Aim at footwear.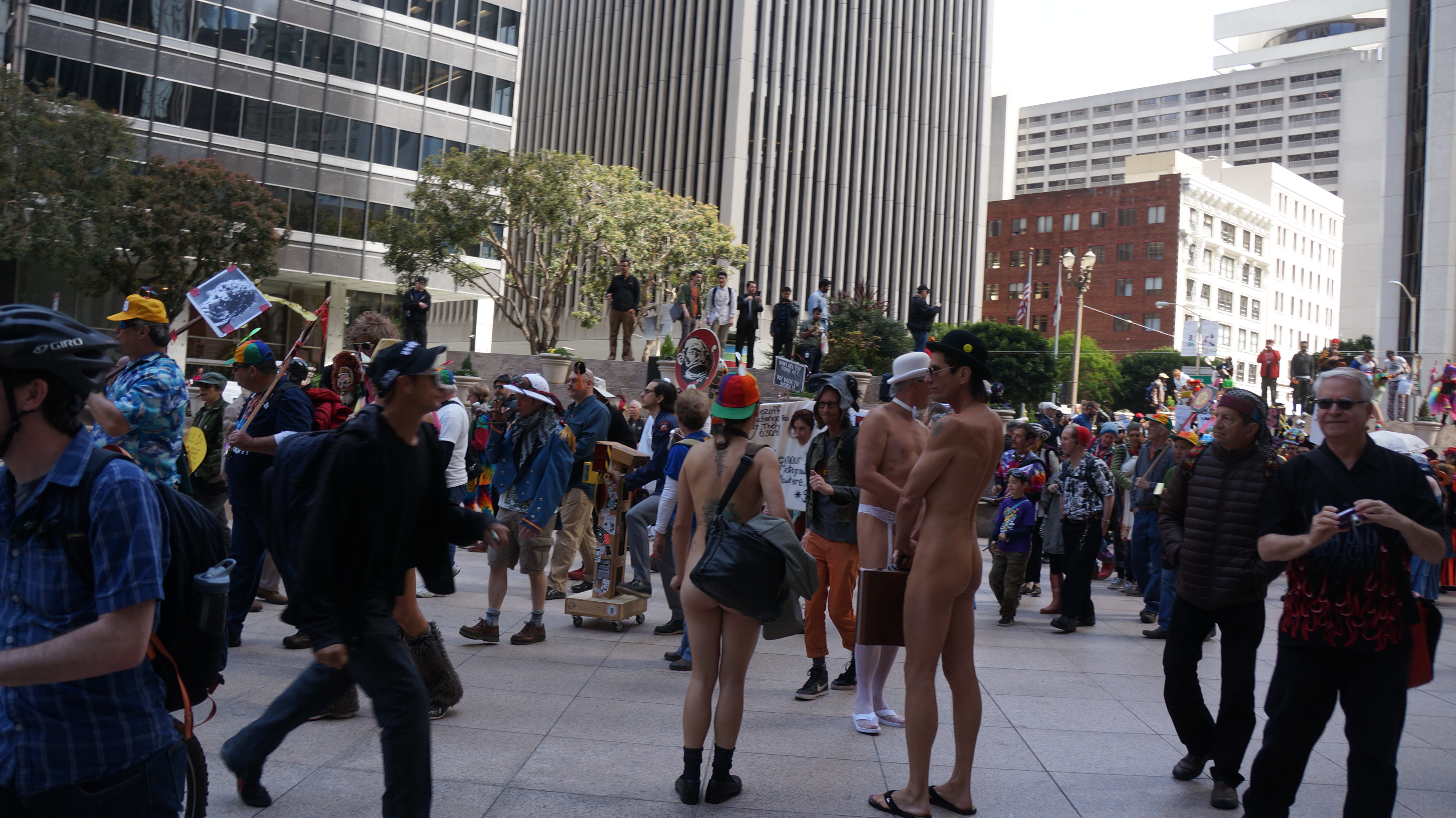
Aimed at l=183, t=170, r=194, b=178.
